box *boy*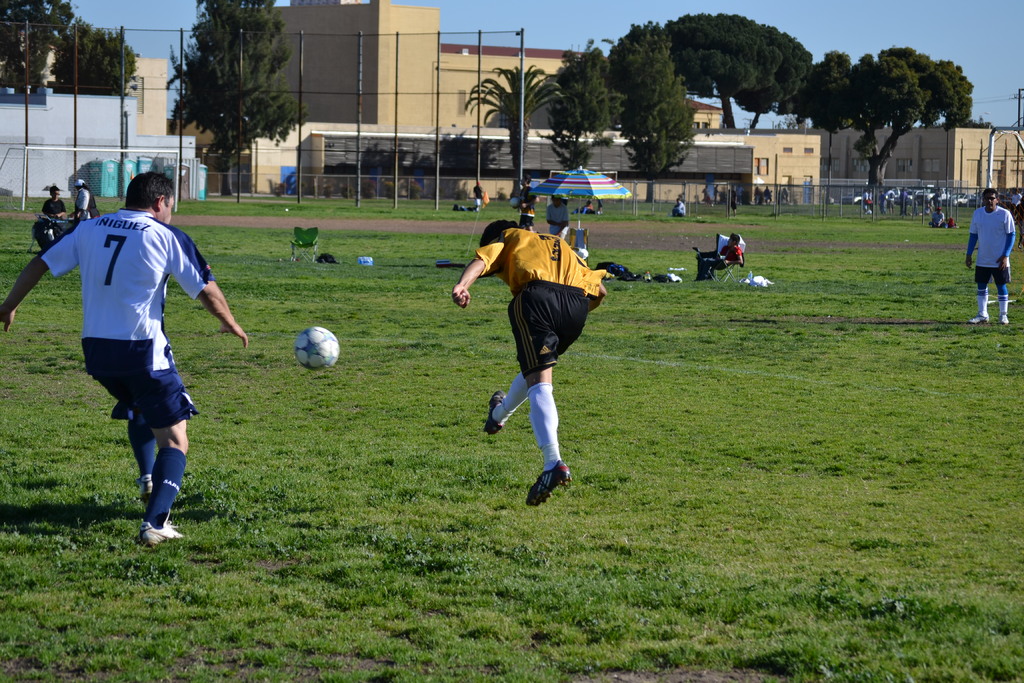
locate(472, 182, 484, 211)
